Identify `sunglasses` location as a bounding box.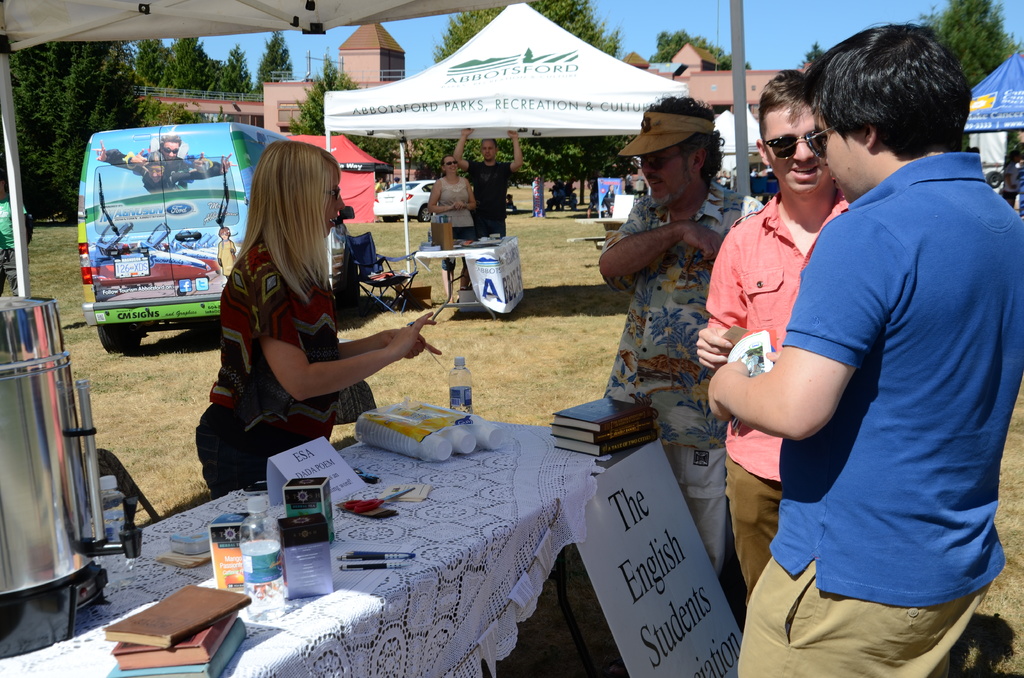
bbox=[330, 184, 343, 197].
